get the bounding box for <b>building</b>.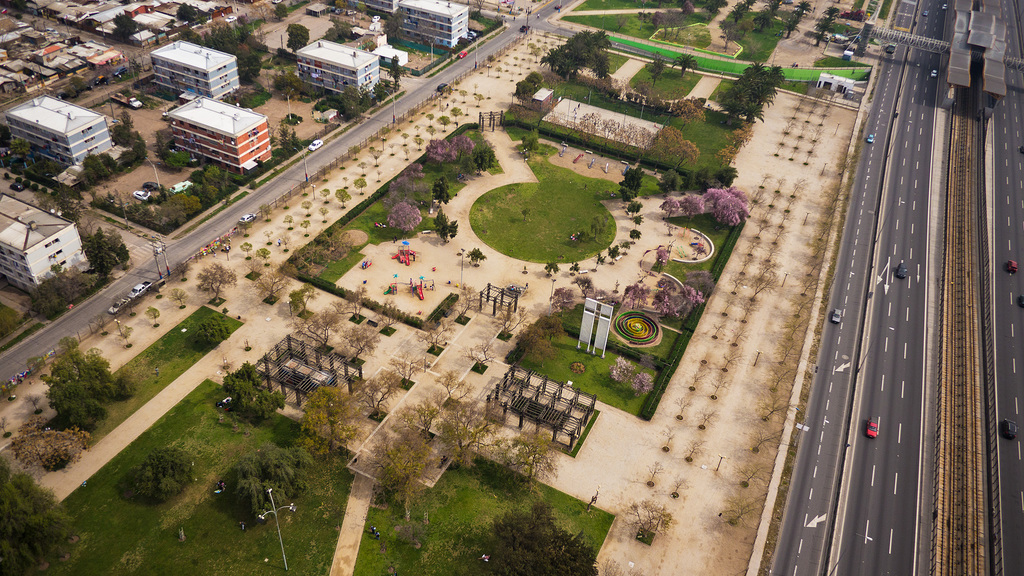
(0, 188, 84, 294).
